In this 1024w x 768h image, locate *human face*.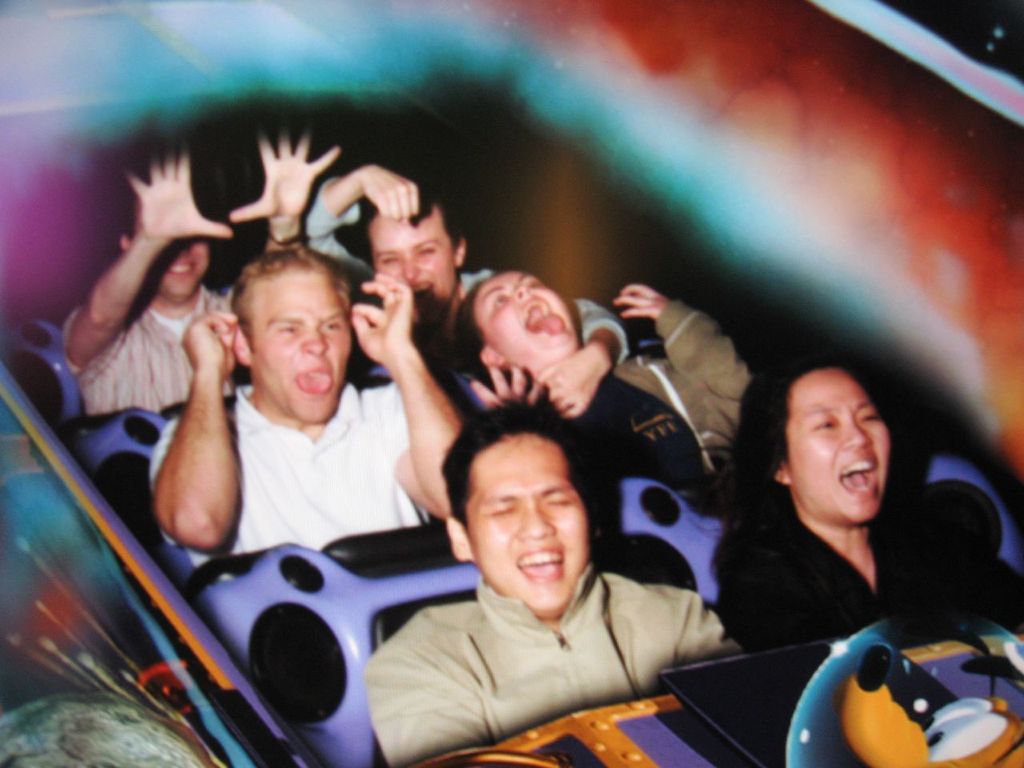
Bounding box: l=465, t=434, r=590, b=616.
